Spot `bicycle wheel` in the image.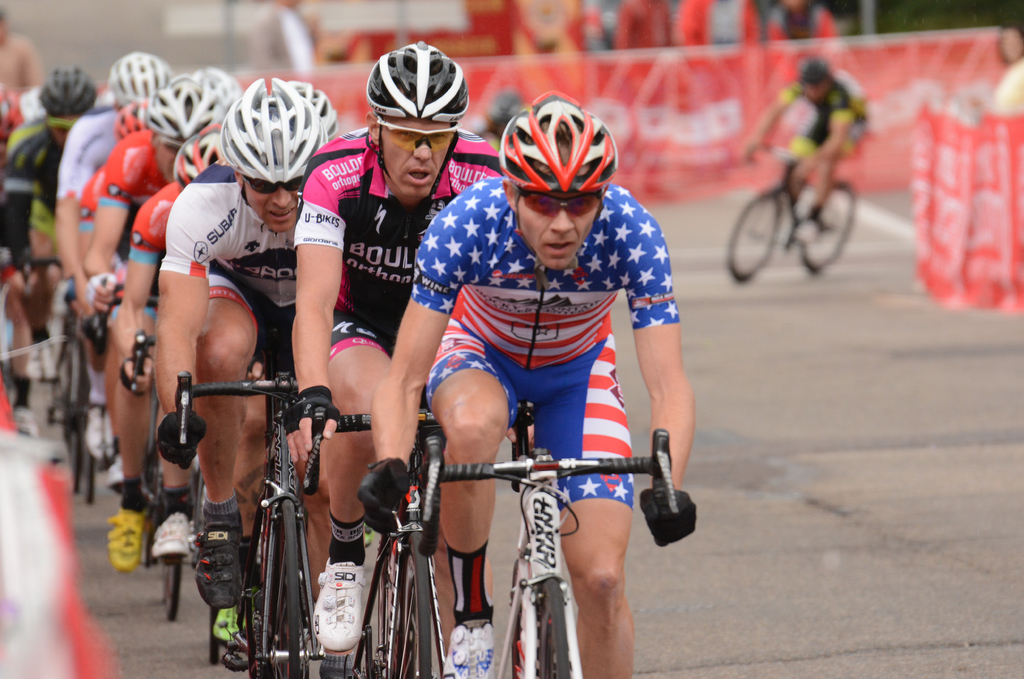
`bicycle wheel` found at box(58, 340, 84, 494).
